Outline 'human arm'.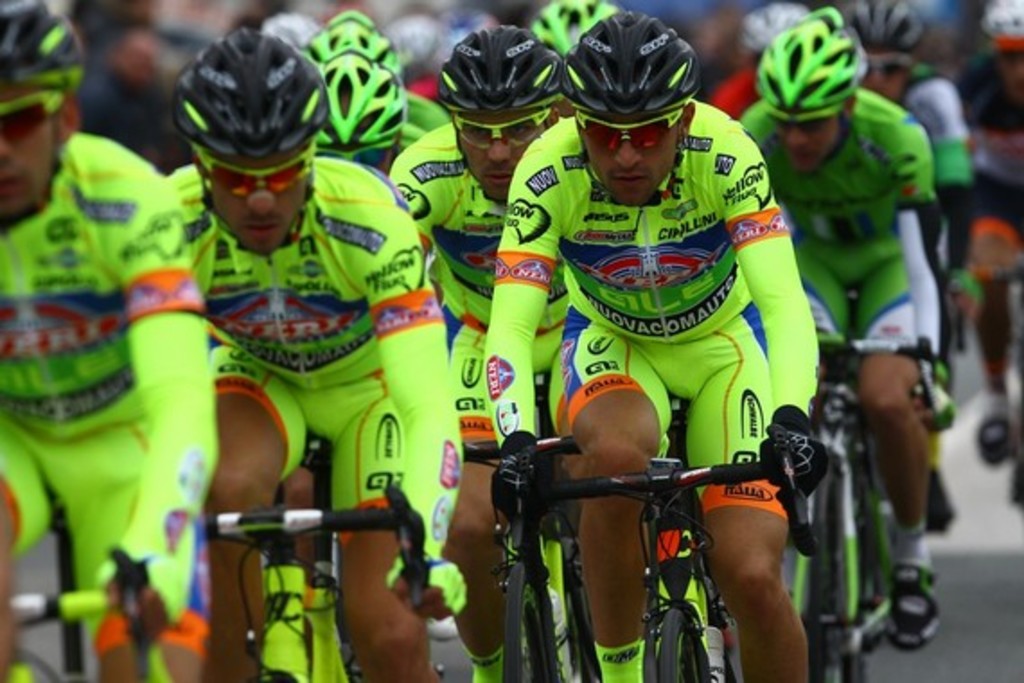
Outline: 115/178/235/638.
